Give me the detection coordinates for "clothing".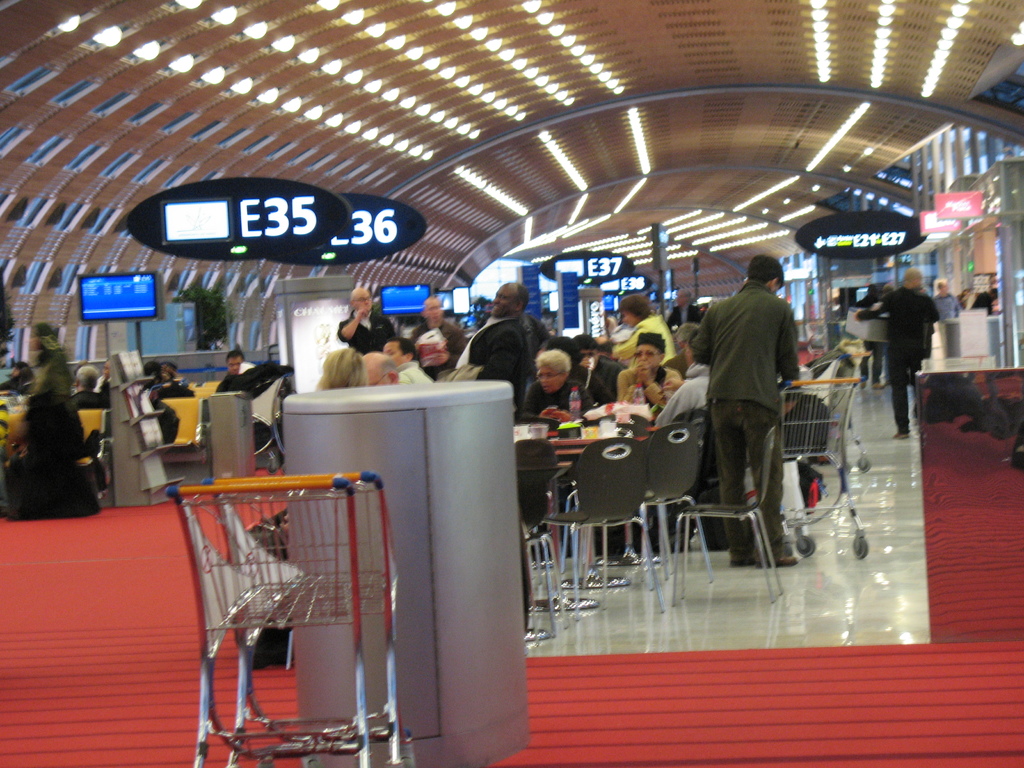
rect(217, 359, 292, 390).
